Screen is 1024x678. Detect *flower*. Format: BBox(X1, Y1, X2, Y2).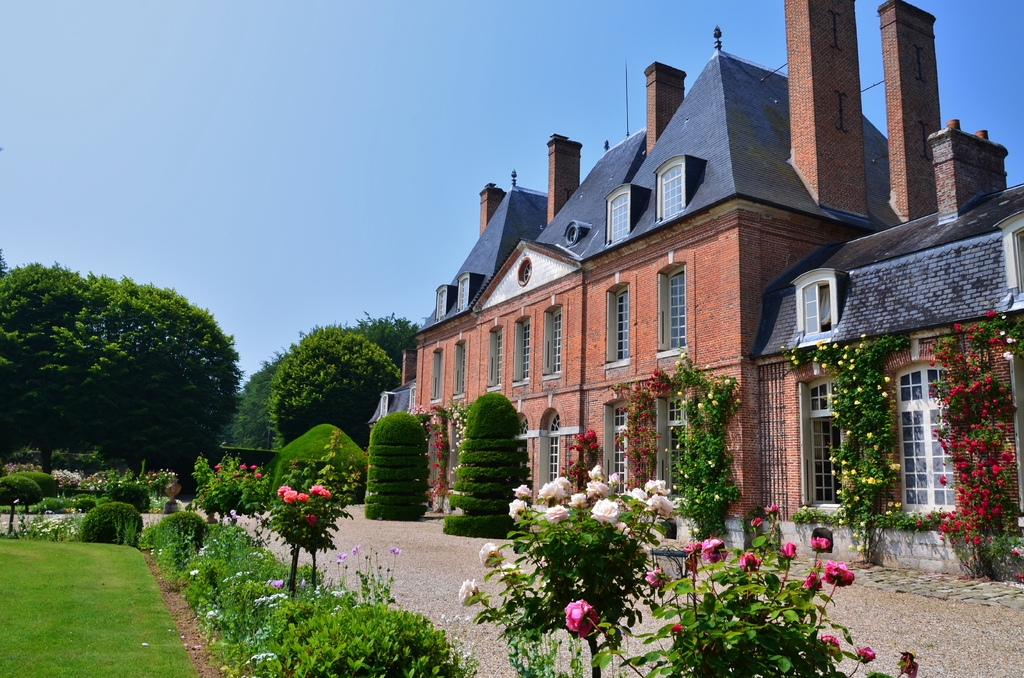
BBox(739, 551, 762, 572).
